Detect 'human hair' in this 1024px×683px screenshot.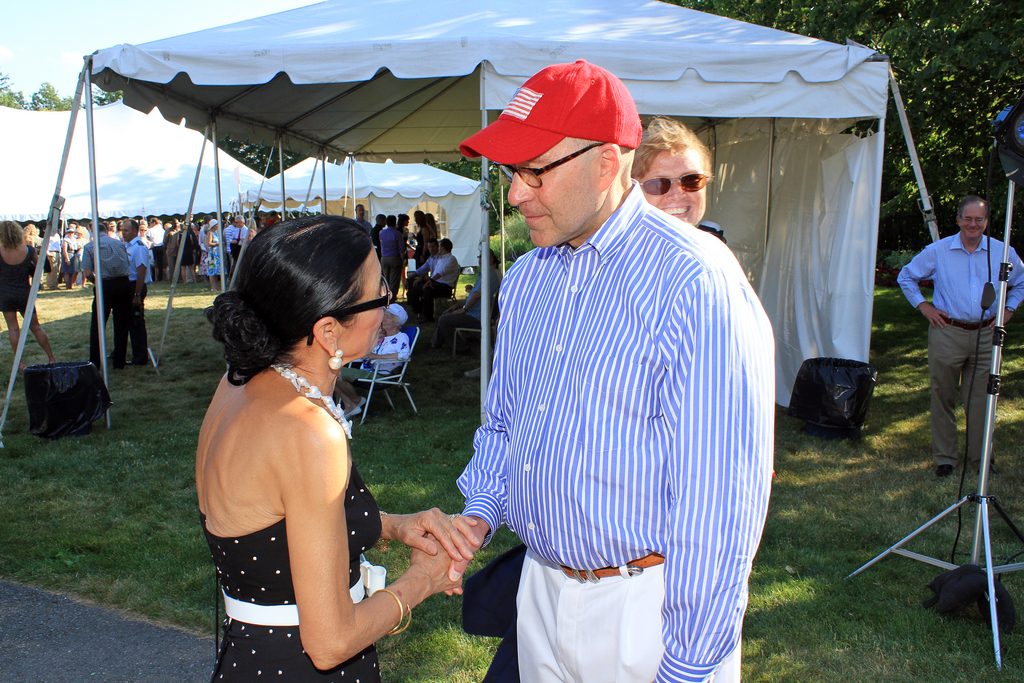
Detection: BBox(385, 309, 400, 329).
